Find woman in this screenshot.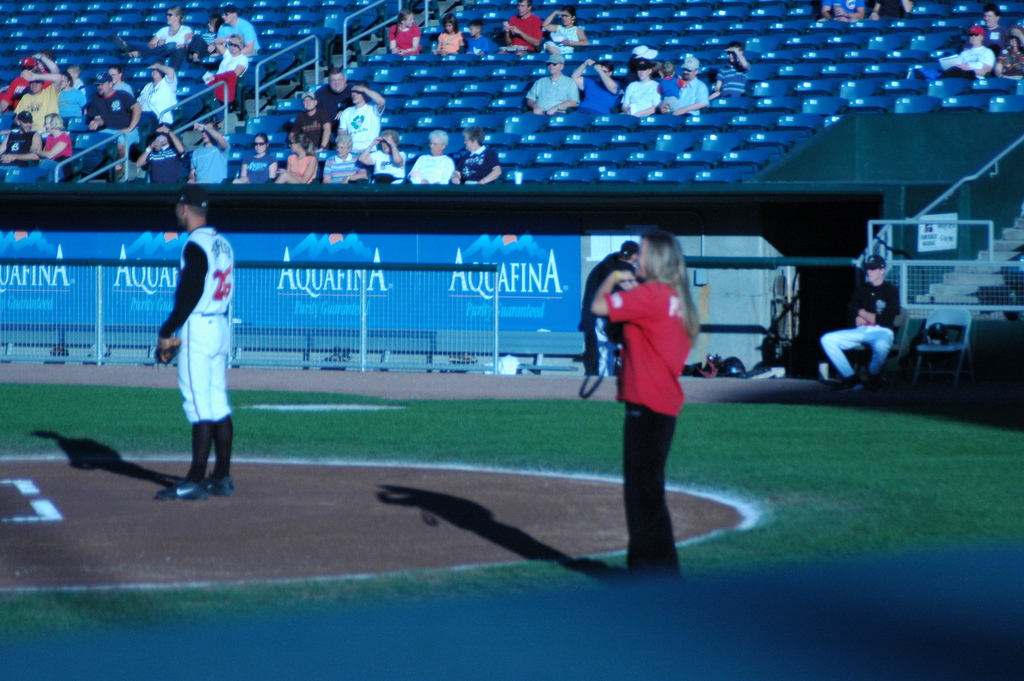
The bounding box for woman is locate(541, 4, 588, 54).
